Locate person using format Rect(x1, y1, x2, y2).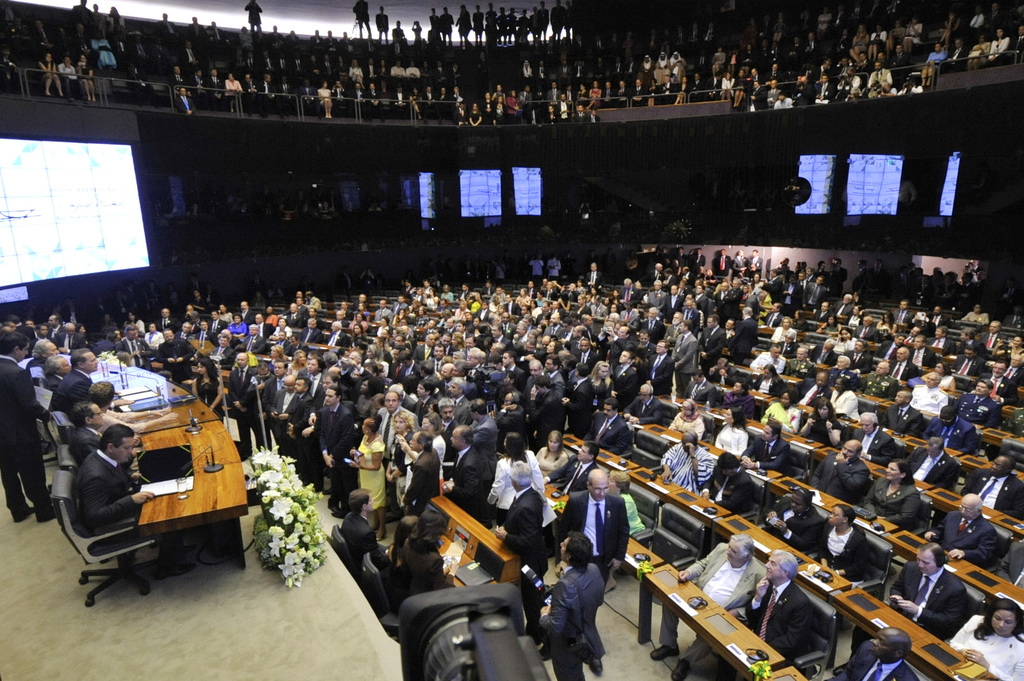
Rect(808, 501, 874, 575).
